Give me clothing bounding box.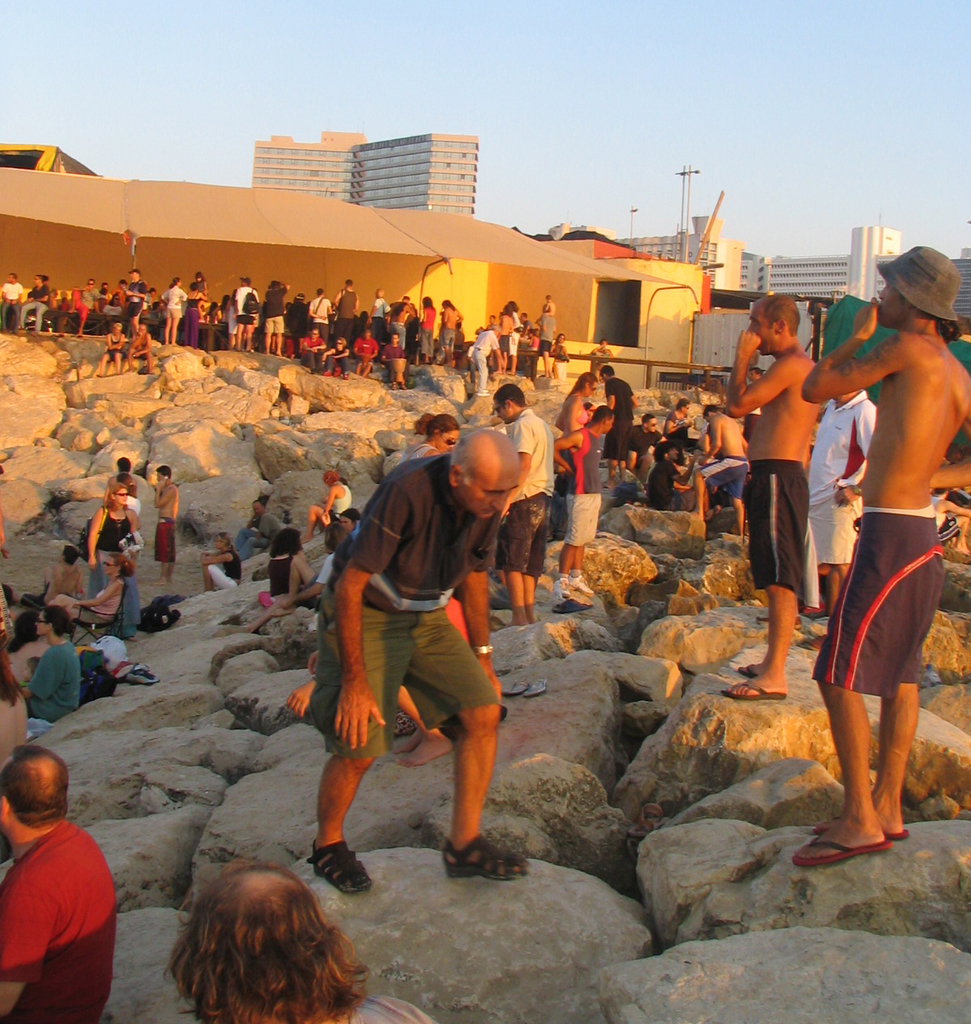
(left=323, top=479, right=351, bottom=524).
